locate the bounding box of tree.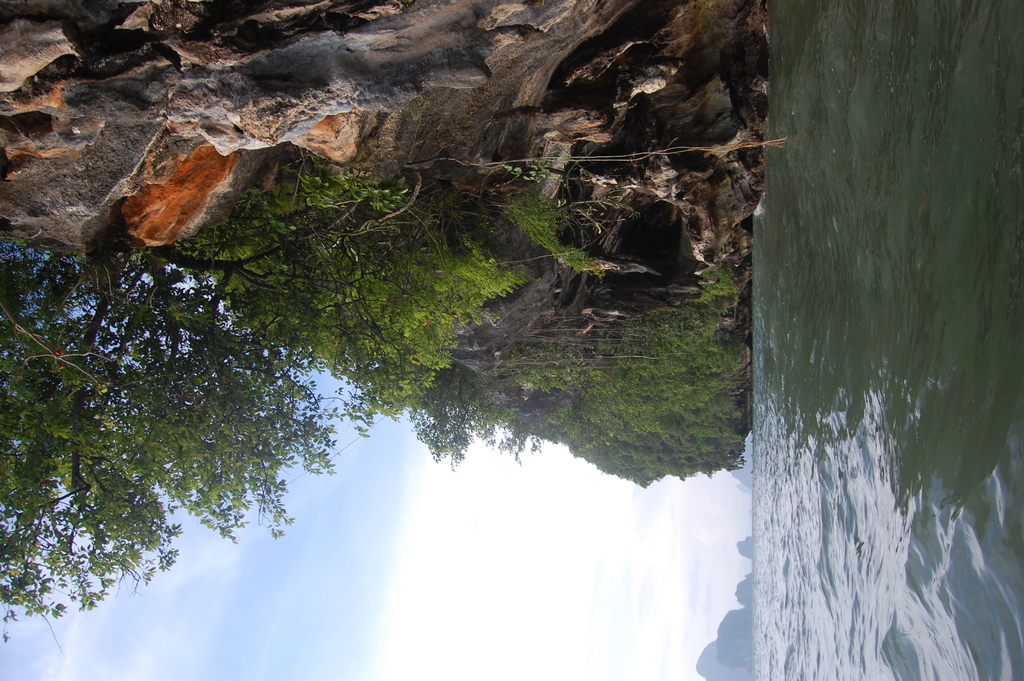
Bounding box: (0, 254, 341, 643).
